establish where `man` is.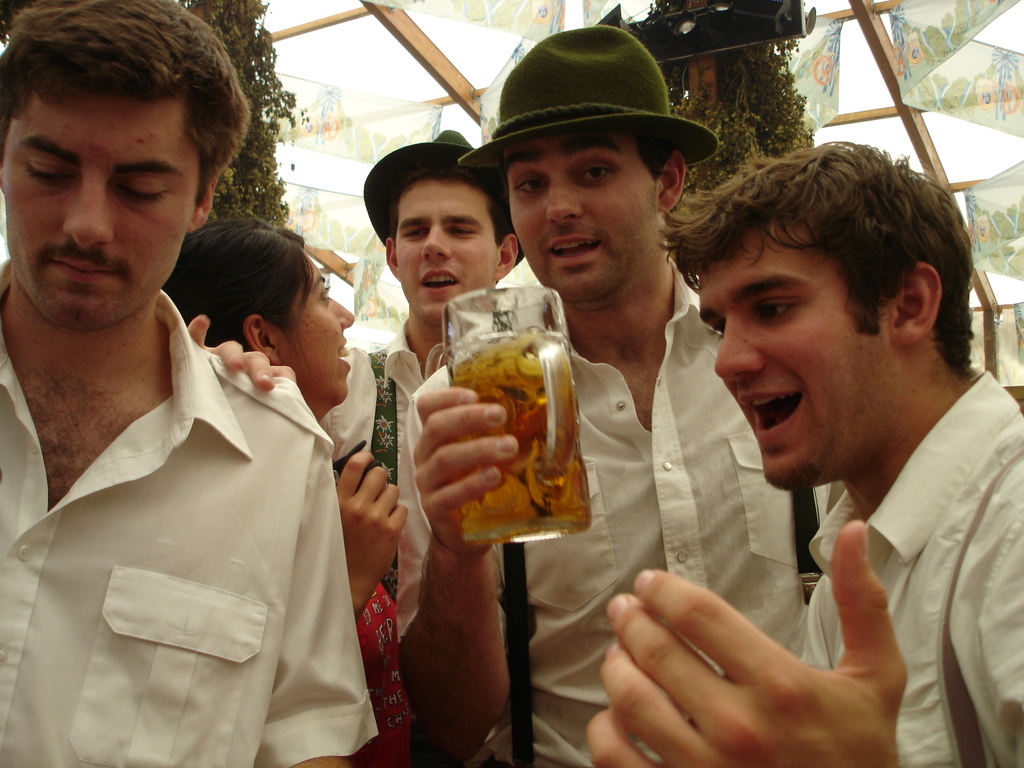
Established at (left=313, top=128, right=525, bottom=645).
